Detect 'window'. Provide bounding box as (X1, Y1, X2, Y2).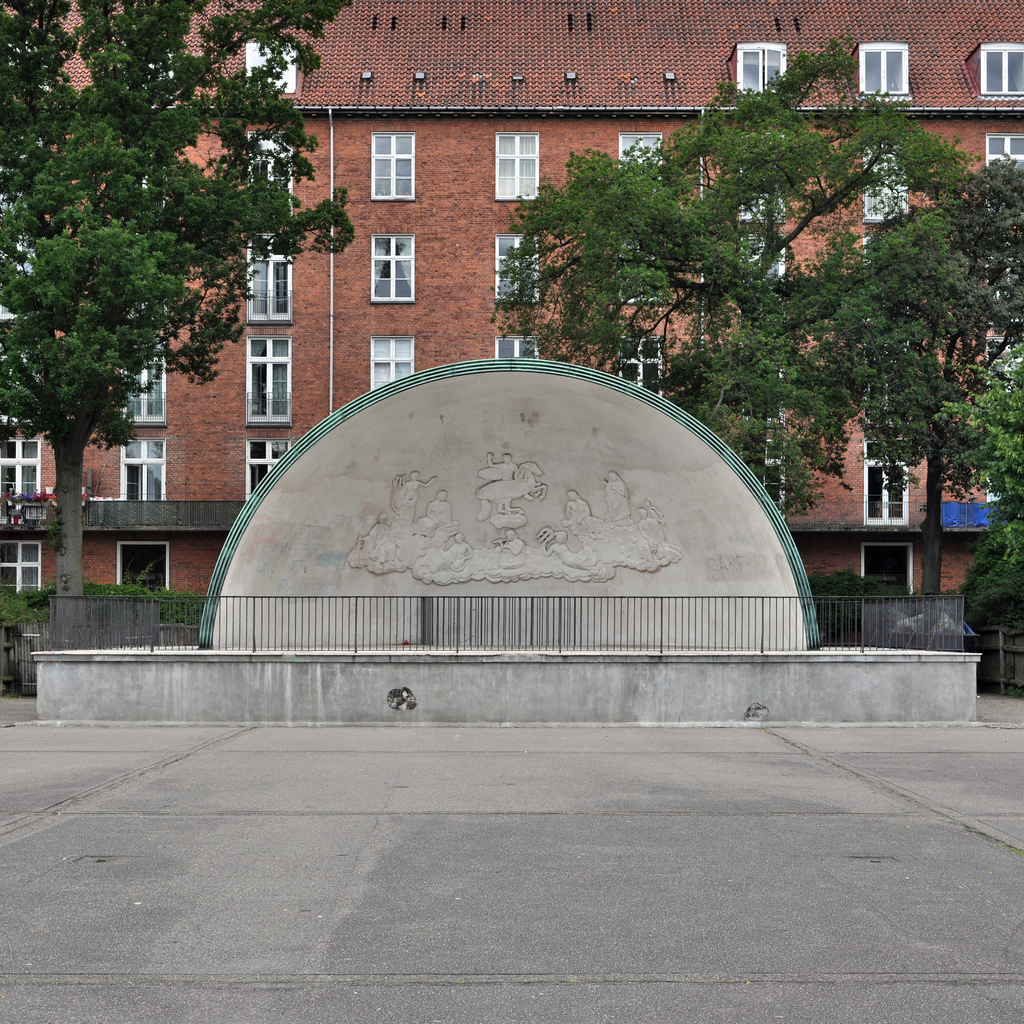
(973, 39, 1022, 95).
